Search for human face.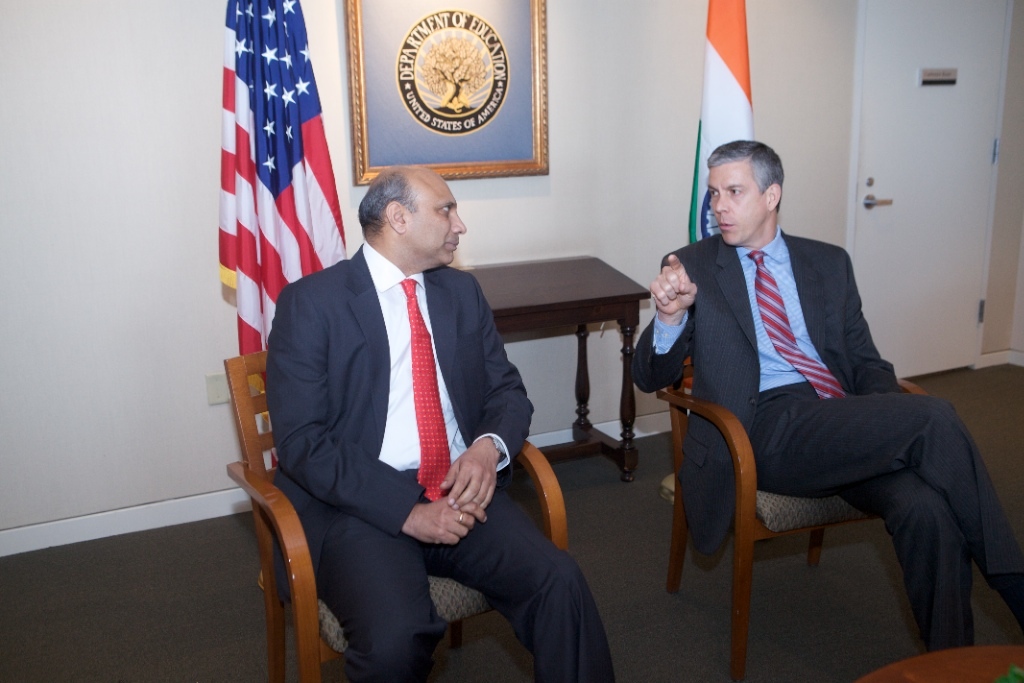
Found at <bbox>408, 167, 466, 263</bbox>.
